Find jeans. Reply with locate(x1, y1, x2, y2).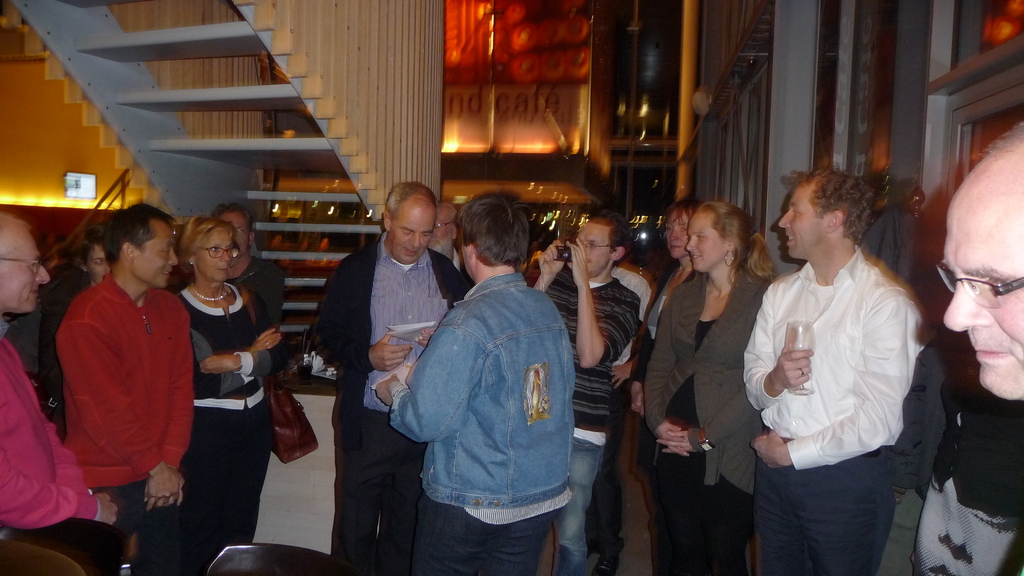
locate(317, 393, 426, 575).
